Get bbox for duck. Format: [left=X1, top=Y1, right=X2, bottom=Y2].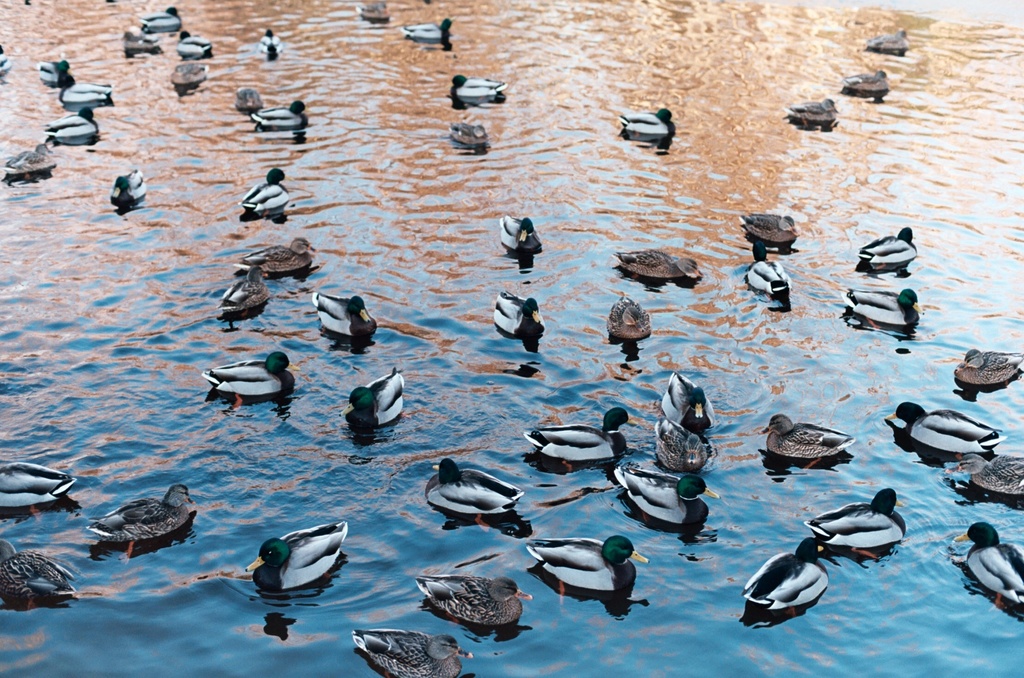
[left=0, top=41, right=13, bottom=74].
